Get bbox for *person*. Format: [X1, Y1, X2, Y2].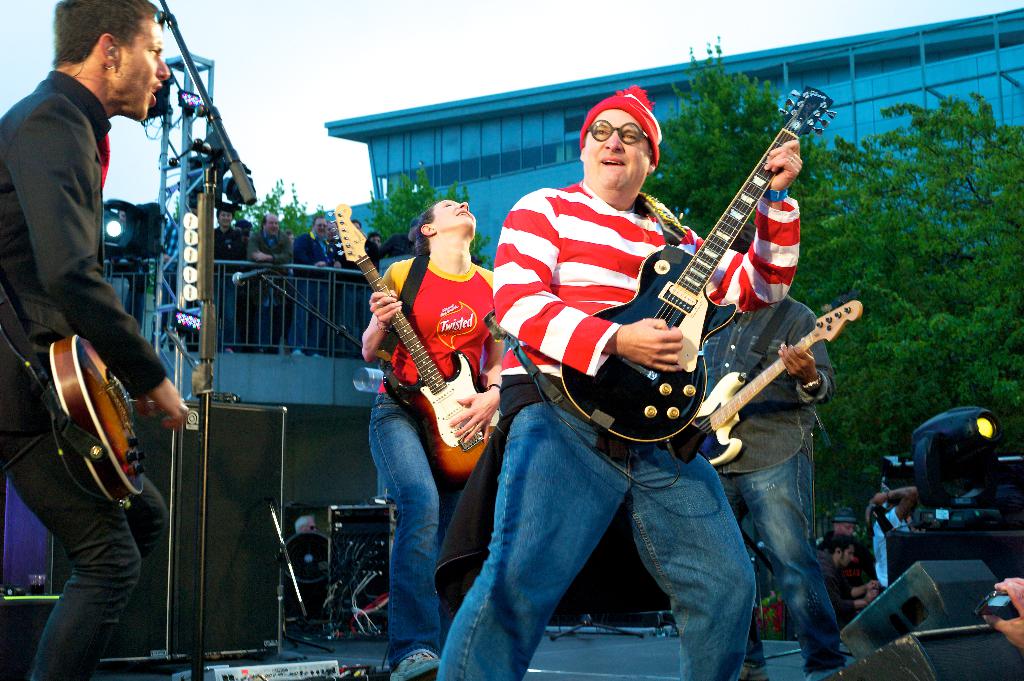
[0, 0, 195, 680].
